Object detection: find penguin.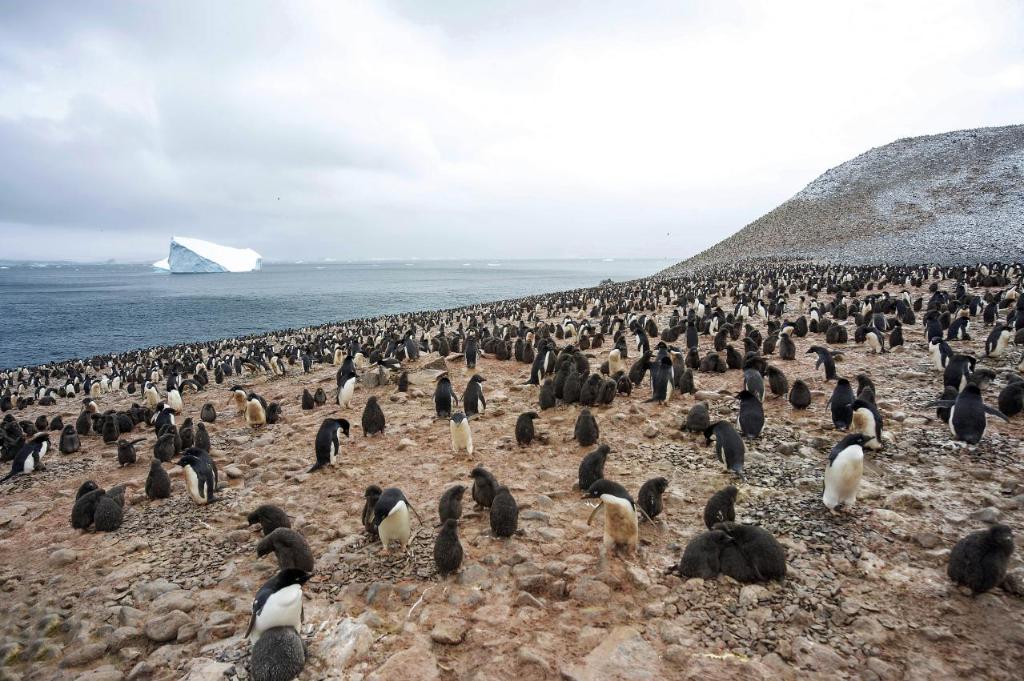
[790,379,813,407].
